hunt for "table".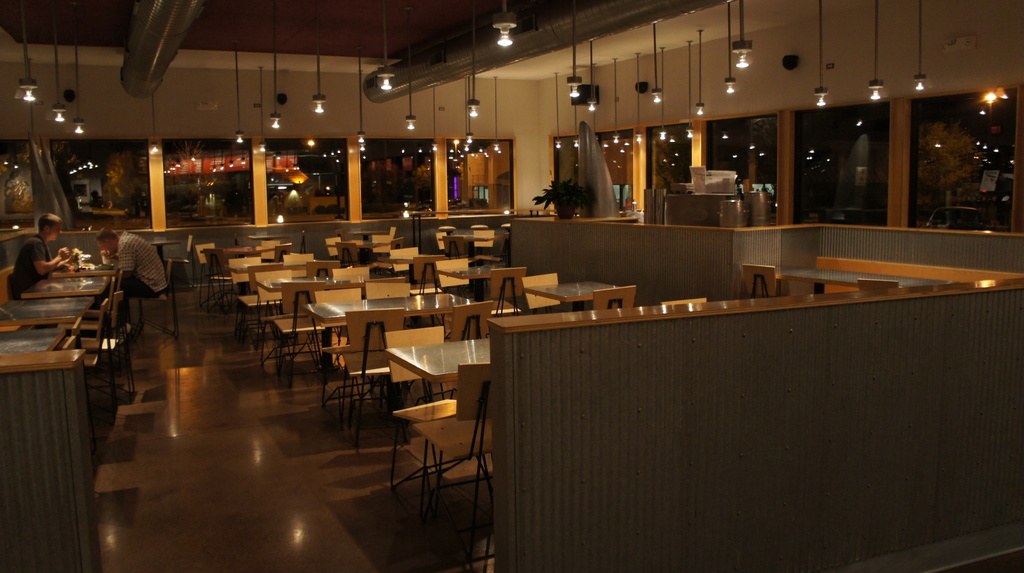
Hunted down at (x1=302, y1=289, x2=487, y2=401).
